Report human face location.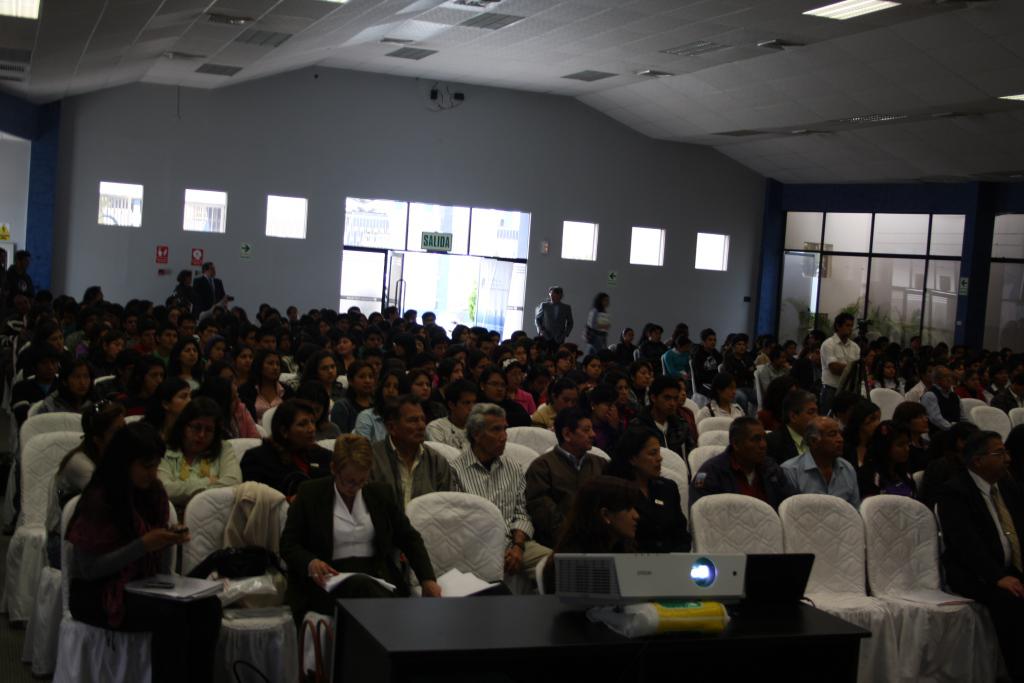
Report: (336,470,363,495).
